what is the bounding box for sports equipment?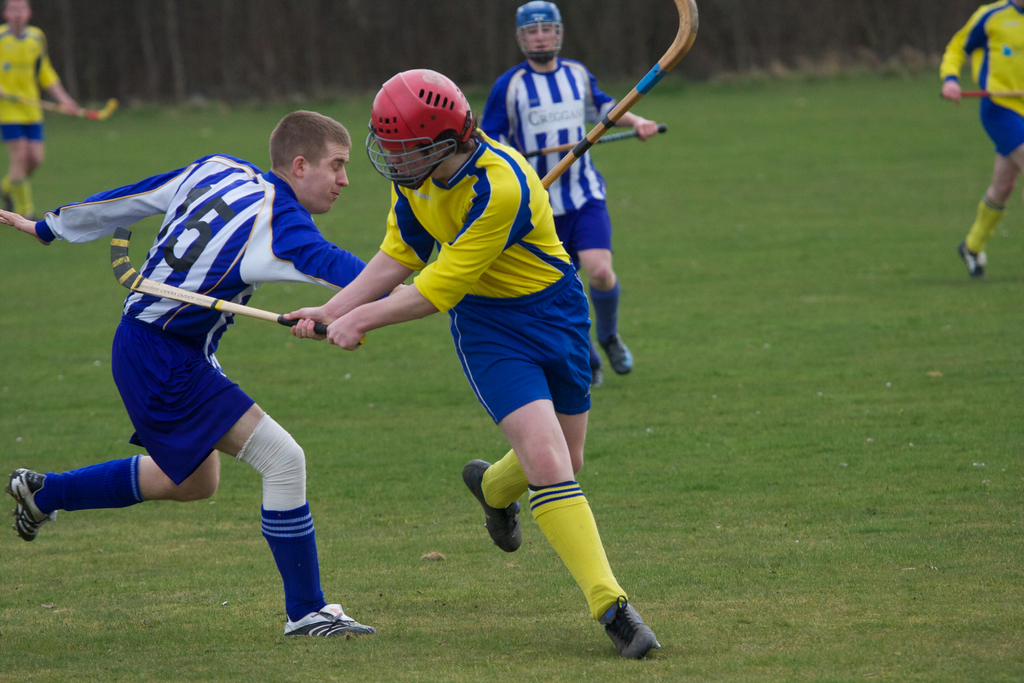
detection(543, 0, 702, 188).
